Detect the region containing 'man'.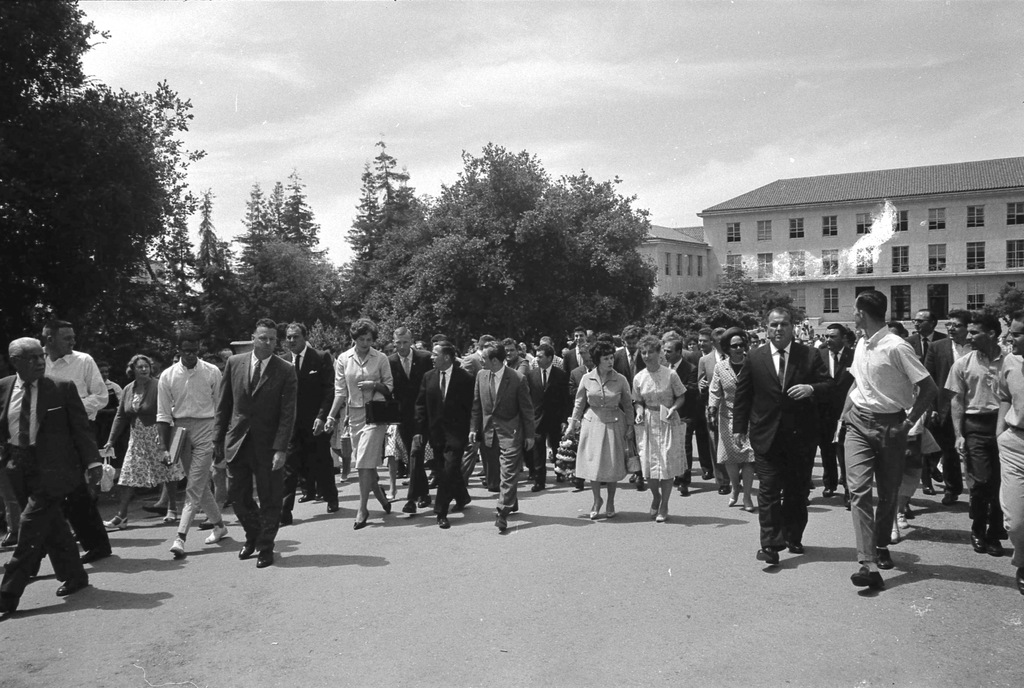
(left=925, top=300, right=977, bottom=499).
